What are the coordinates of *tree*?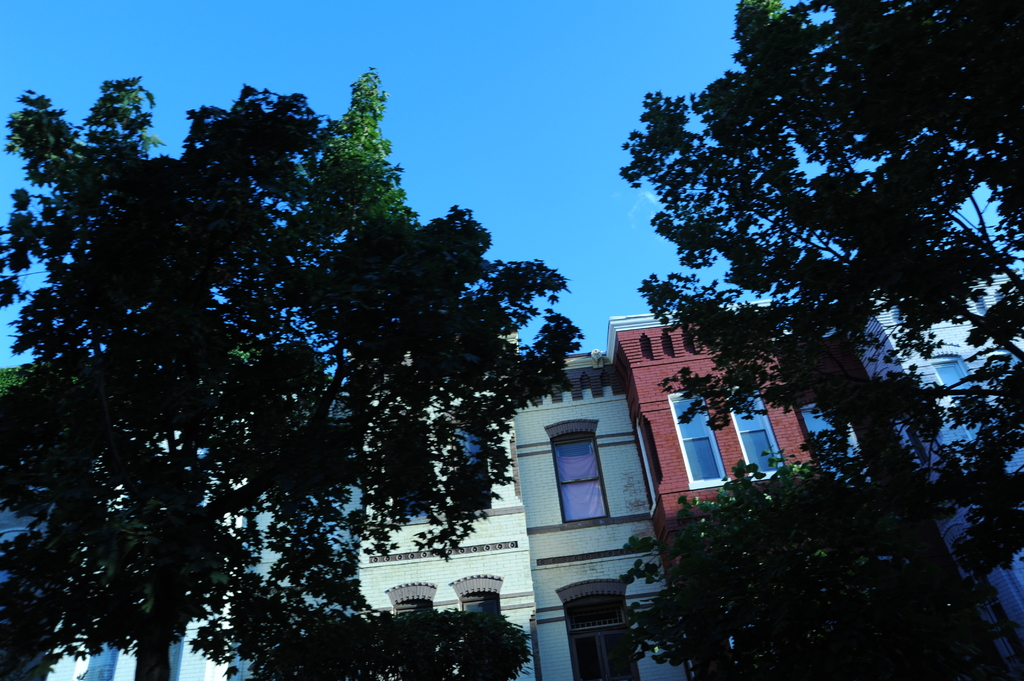
257 610 384 680.
